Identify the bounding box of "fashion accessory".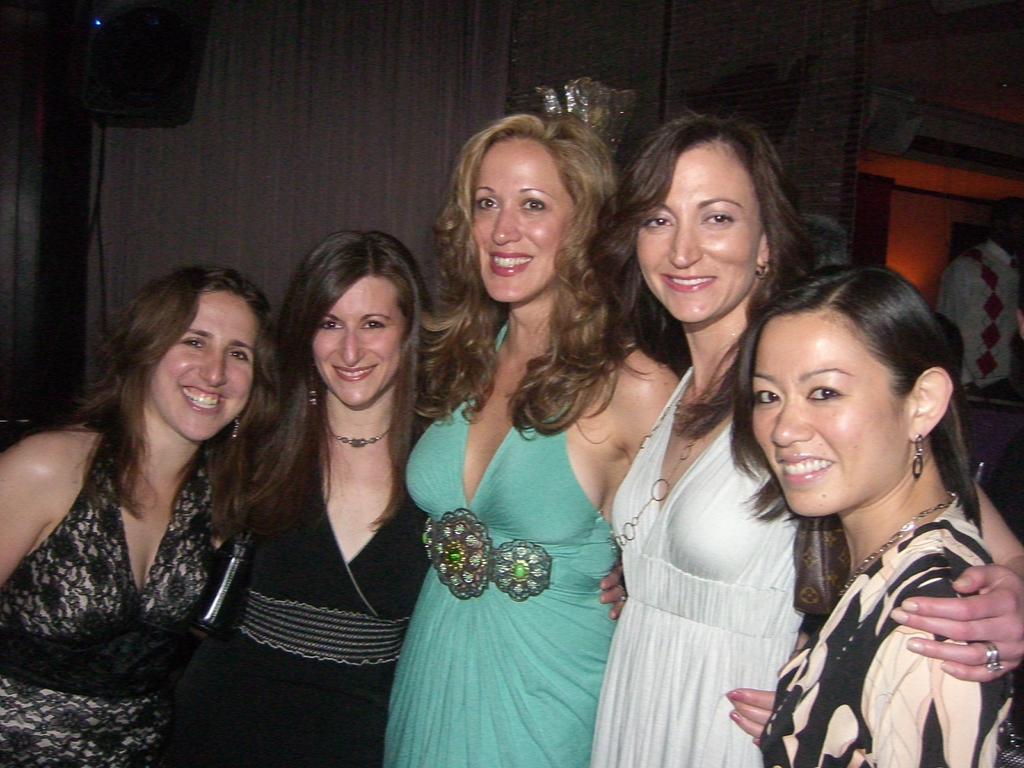
x1=988, y1=644, x2=1005, y2=675.
